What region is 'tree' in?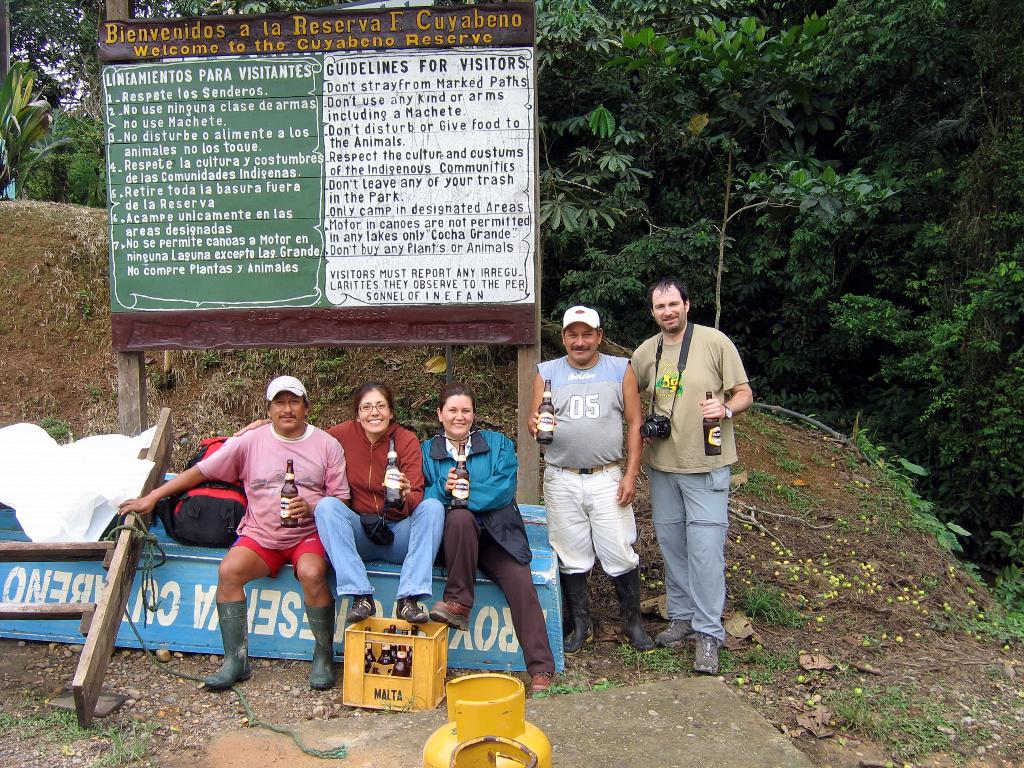
region(614, 16, 898, 336).
